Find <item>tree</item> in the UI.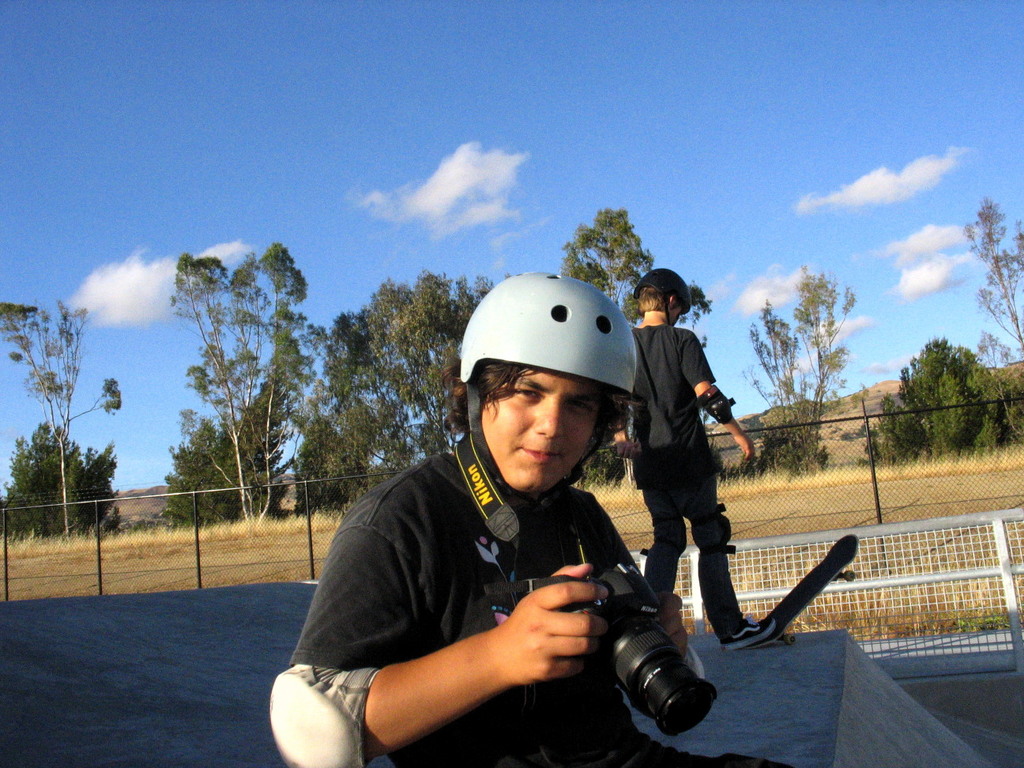
UI element at {"left": 742, "top": 255, "right": 854, "bottom": 474}.
